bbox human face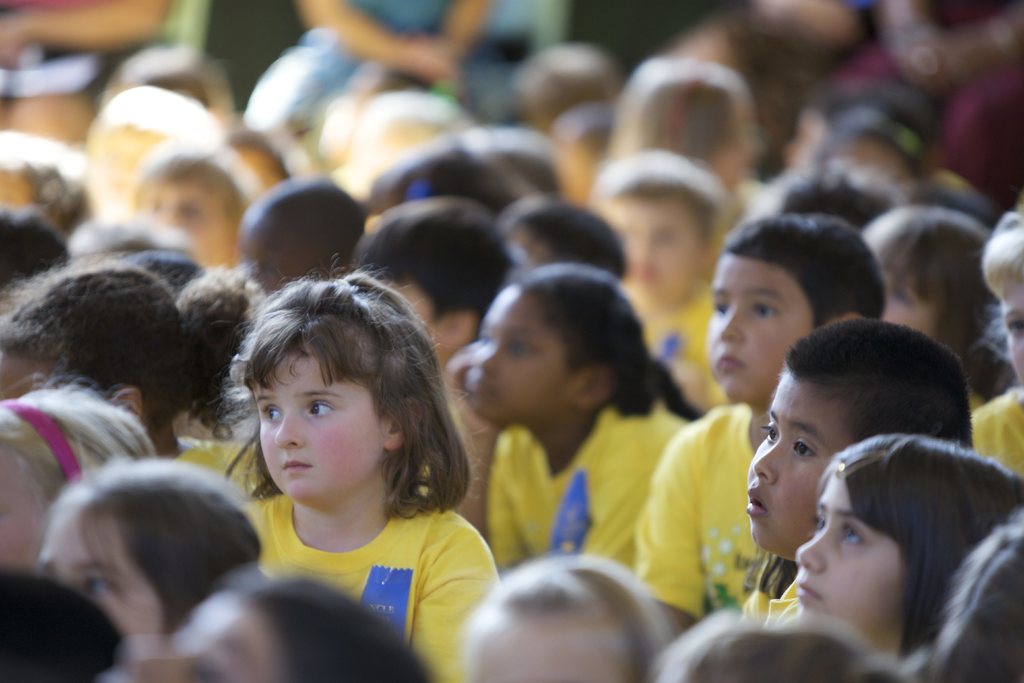
x1=255 y1=350 x2=381 y2=496
